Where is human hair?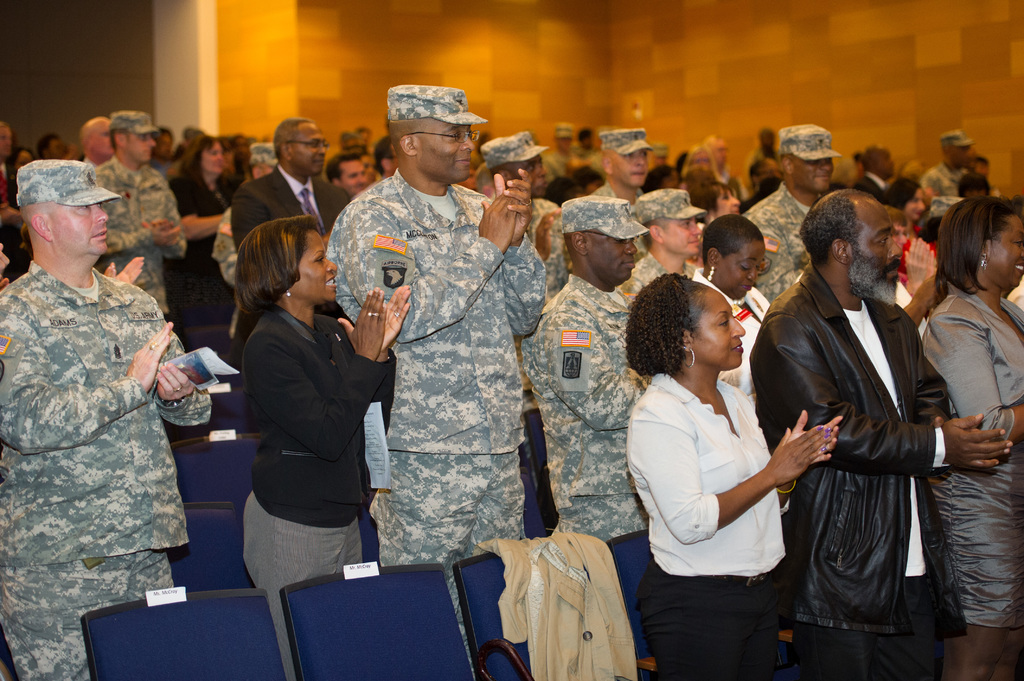
<bbox>619, 271, 691, 380</bbox>.
